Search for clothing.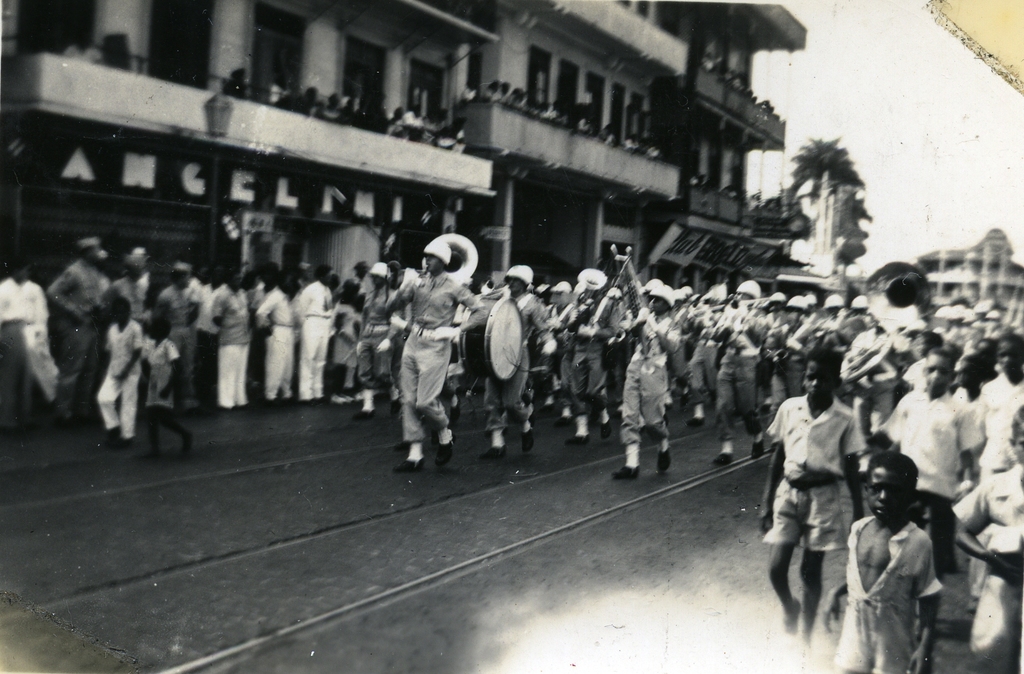
Found at pyautogui.locateOnScreen(144, 338, 180, 420).
